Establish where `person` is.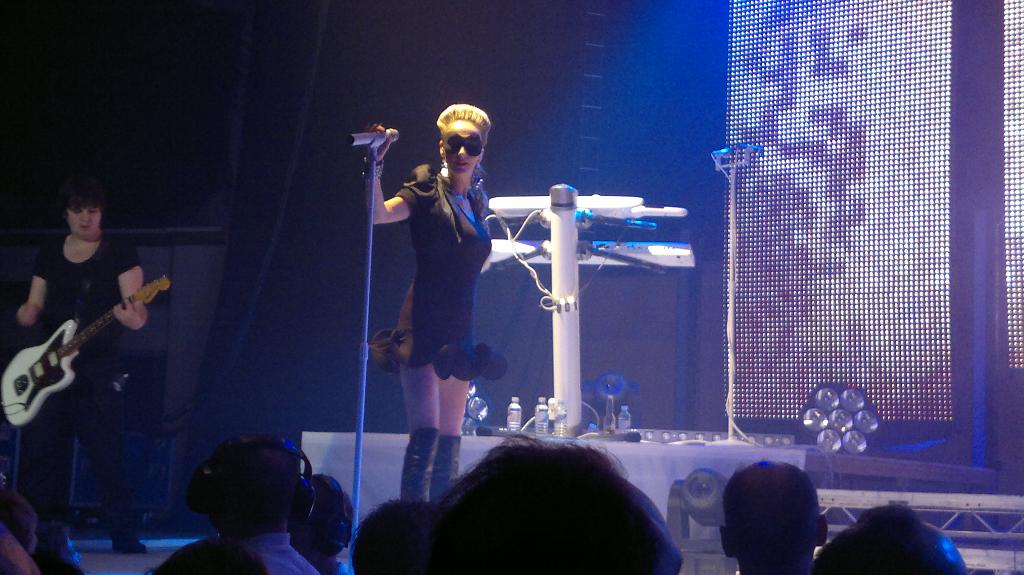
Established at rect(0, 191, 141, 558).
